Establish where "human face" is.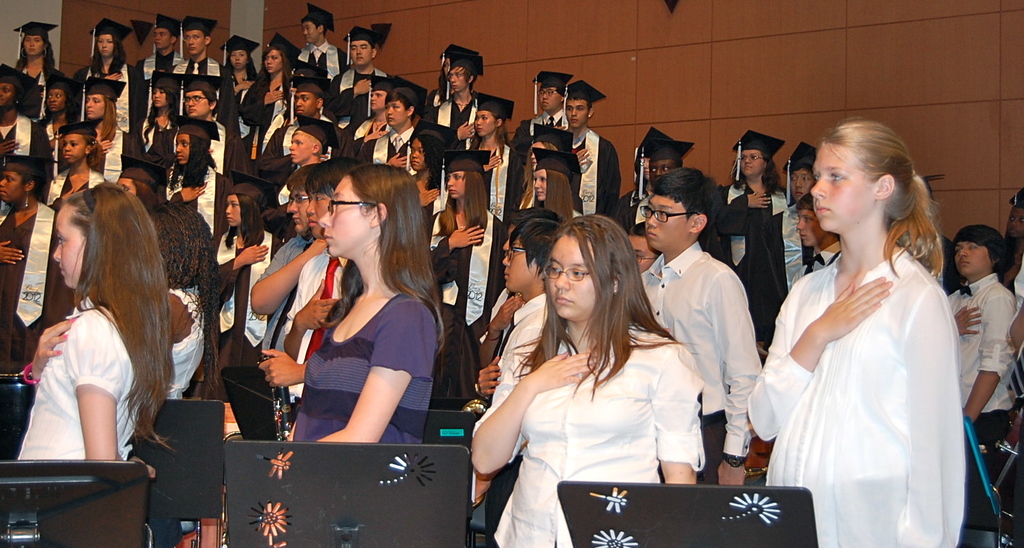
Established at pyautogui.locateOnScreen(321, 174, 365, 255).
